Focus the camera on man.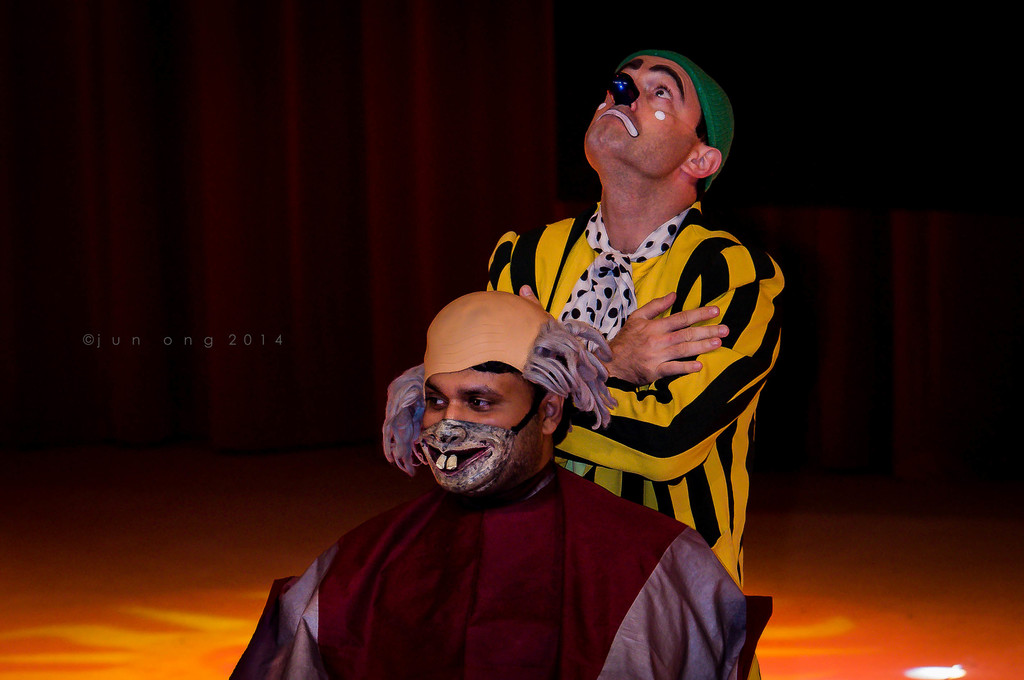
Focus region: {"left": 480, "top": 37, "right": 793, "bottom": 595}.
